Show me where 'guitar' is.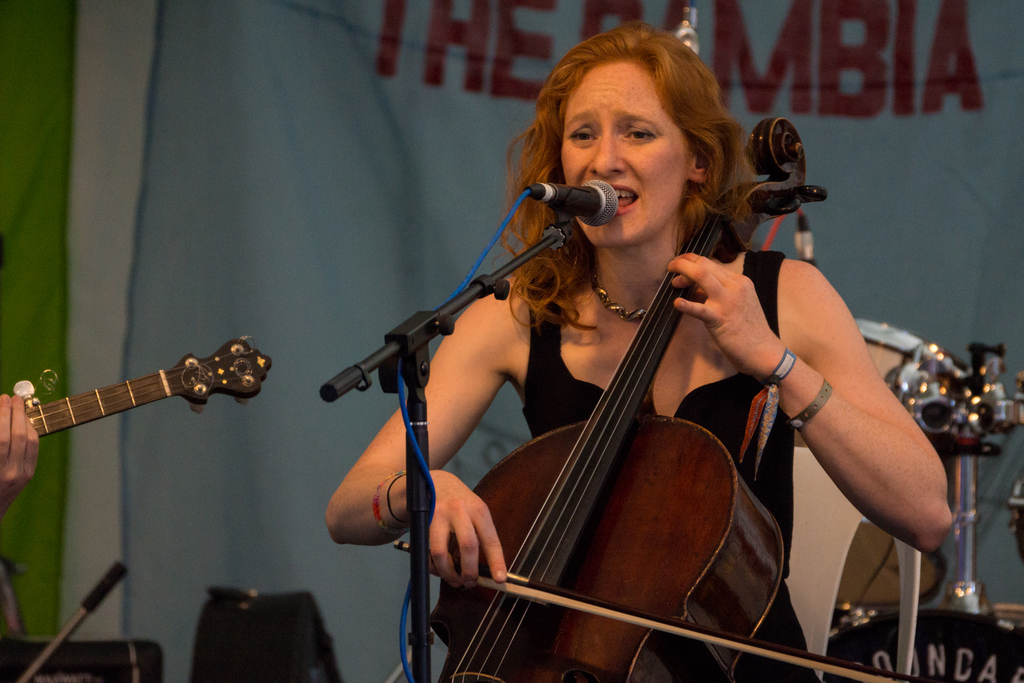
'guitar' is at (7, 325, 289, 452).
